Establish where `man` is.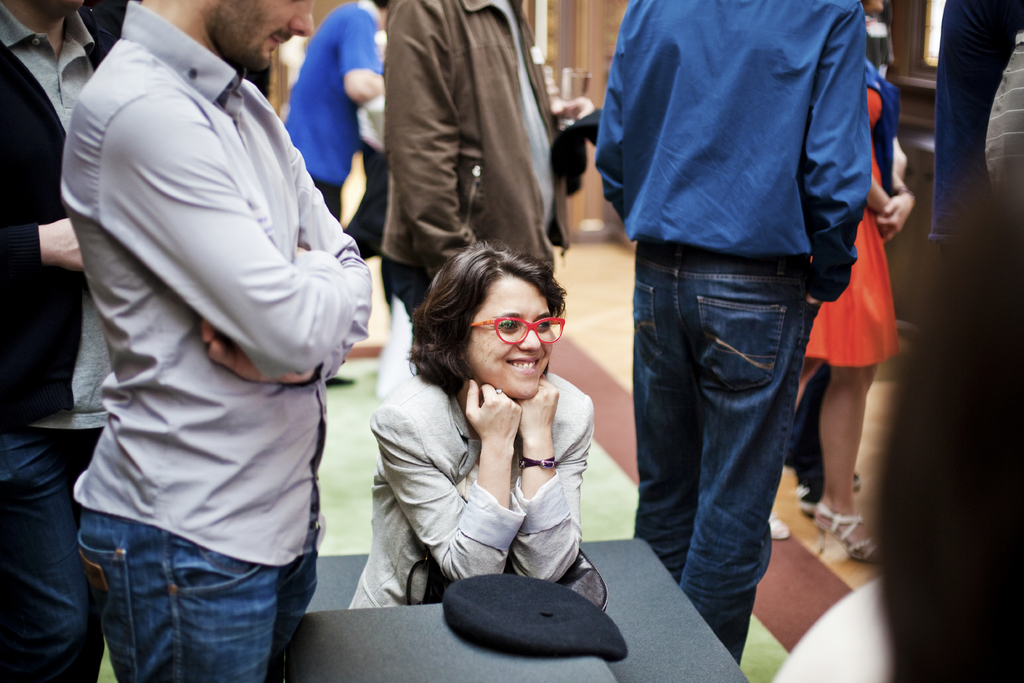
Established at (x1=0, y1=0, x2=105, y2=682).
